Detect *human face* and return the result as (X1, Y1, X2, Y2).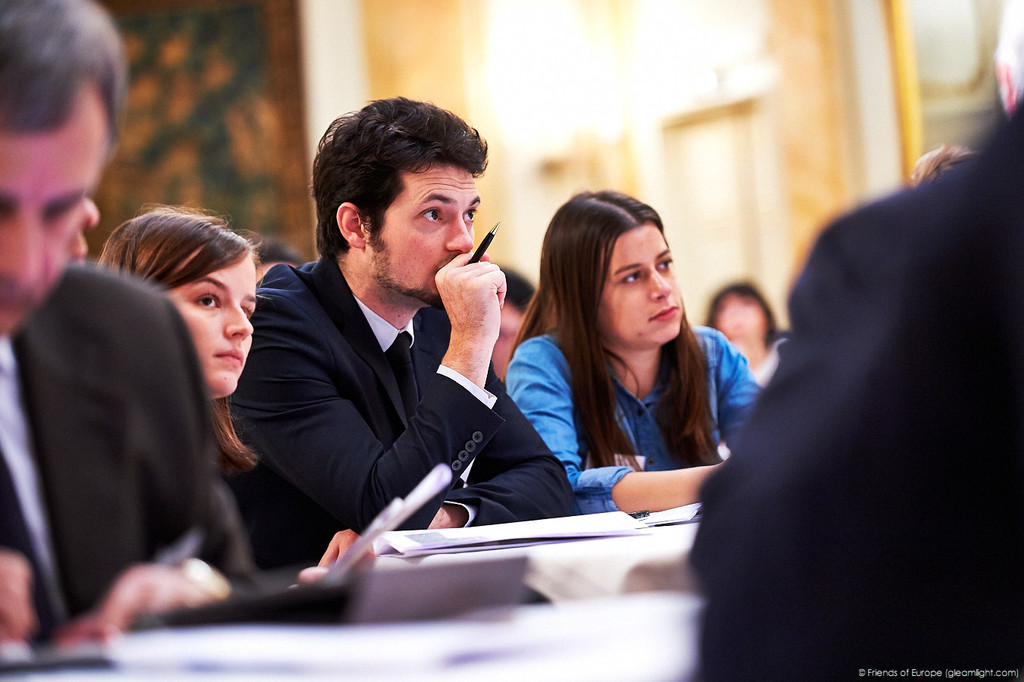
(379, 168, 480, 306).
